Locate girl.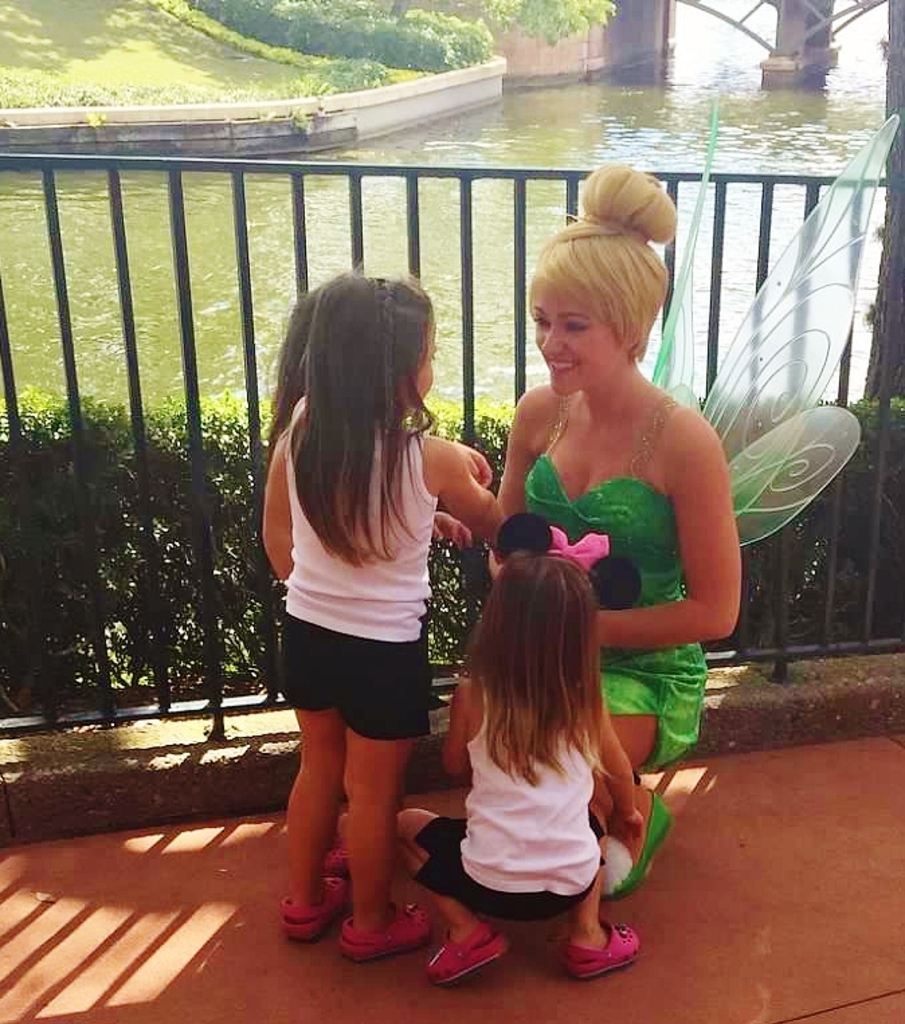
Bounding box: Rect(393, 515, 639, 982).
